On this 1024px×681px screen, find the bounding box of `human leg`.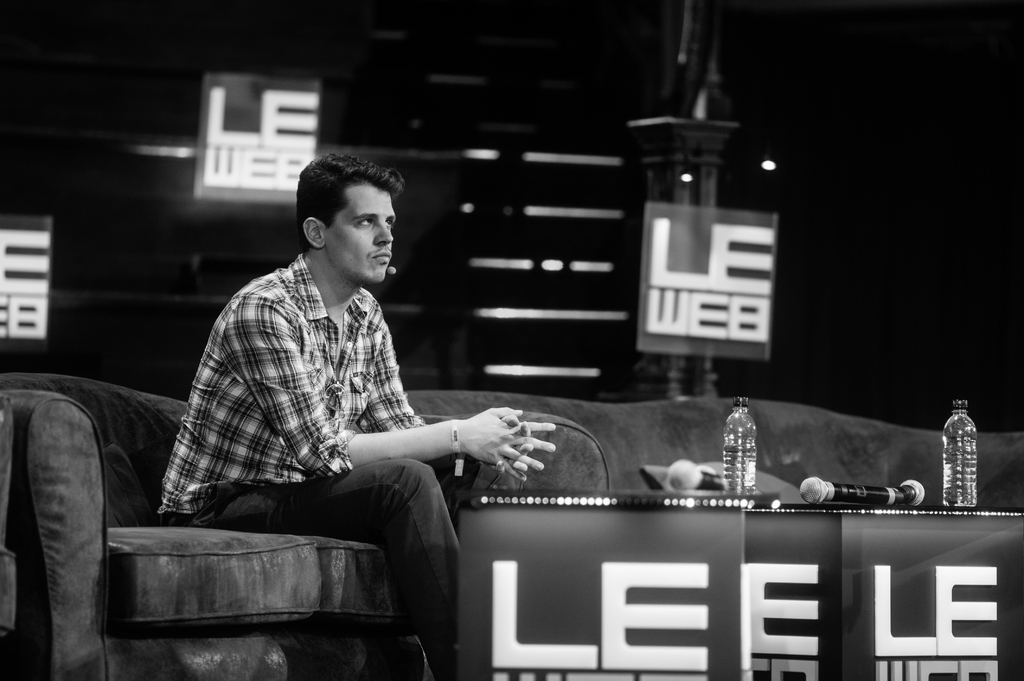
Bounding box: bbox=(194, 457, 459, 680).
